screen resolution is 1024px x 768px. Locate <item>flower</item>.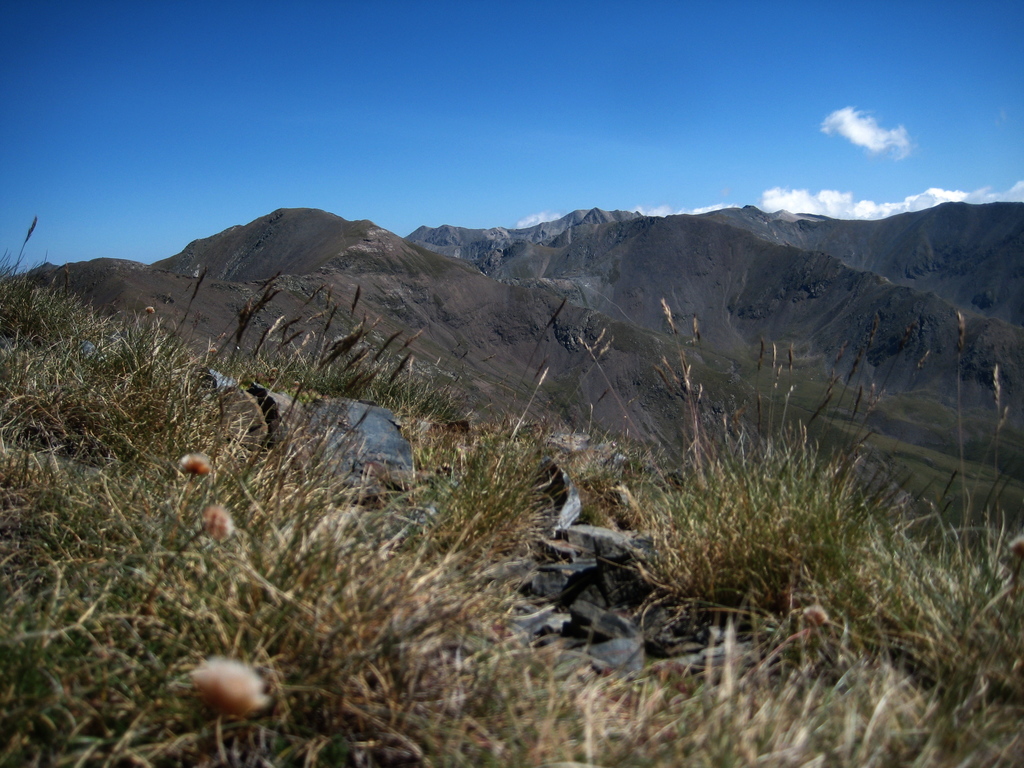
800,607,826,624.
